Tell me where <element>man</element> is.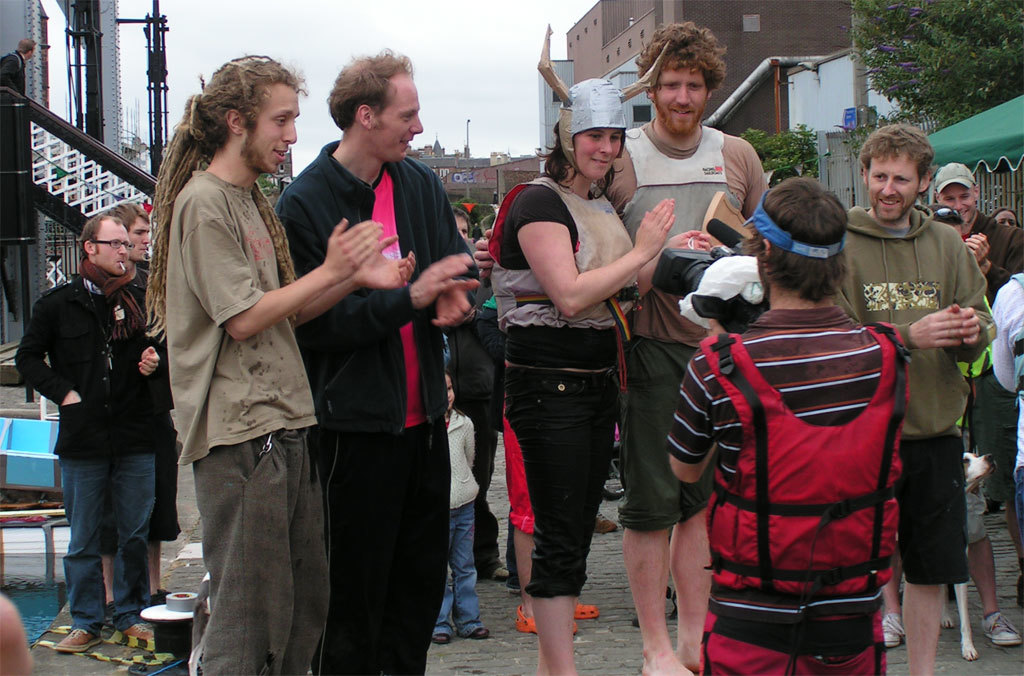
<element>man</element> is at [x1=472, y1=18, x2=770, y2=675].
